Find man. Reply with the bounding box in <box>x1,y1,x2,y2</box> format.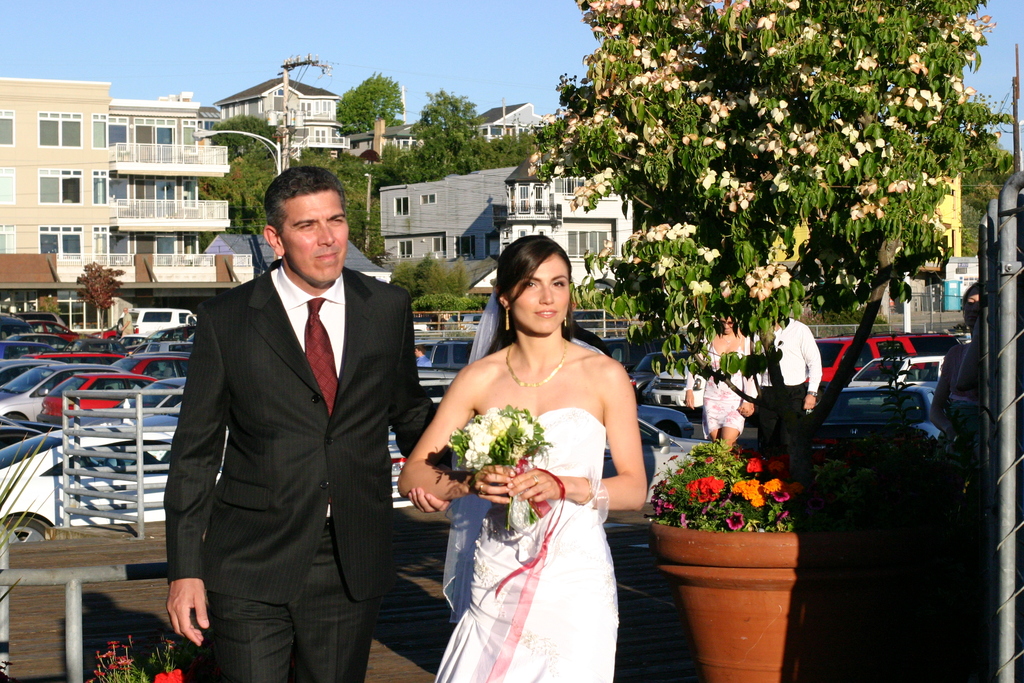
<box>396,231,643,682</box>.
